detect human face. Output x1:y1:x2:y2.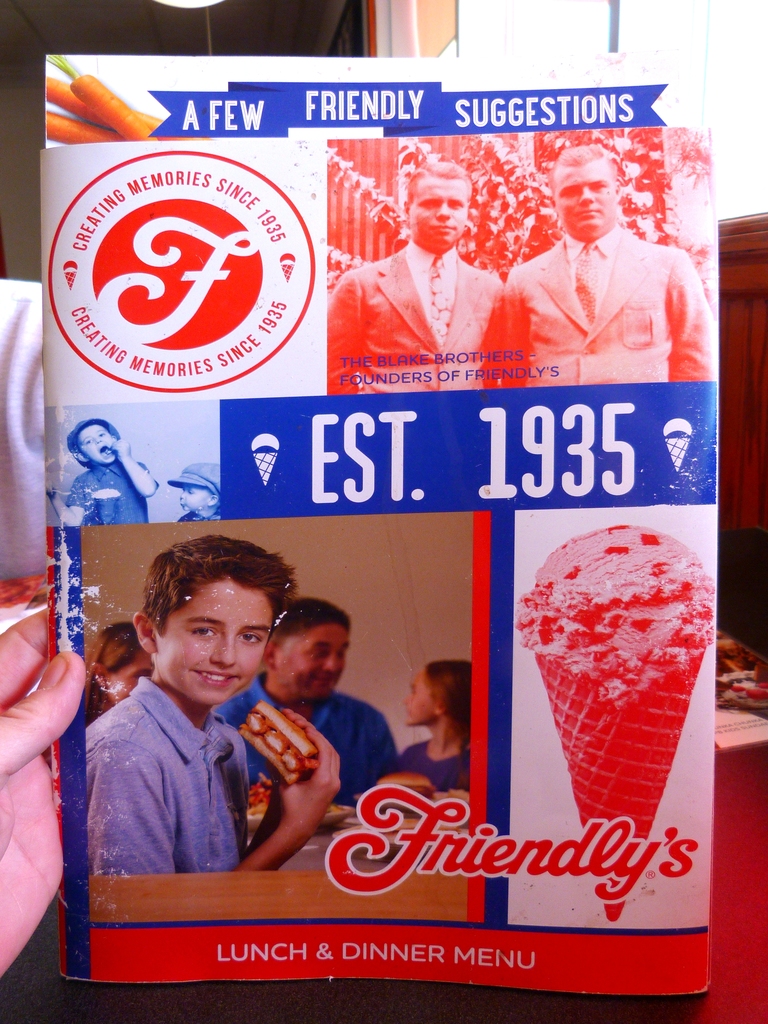
401:672:443:723.
